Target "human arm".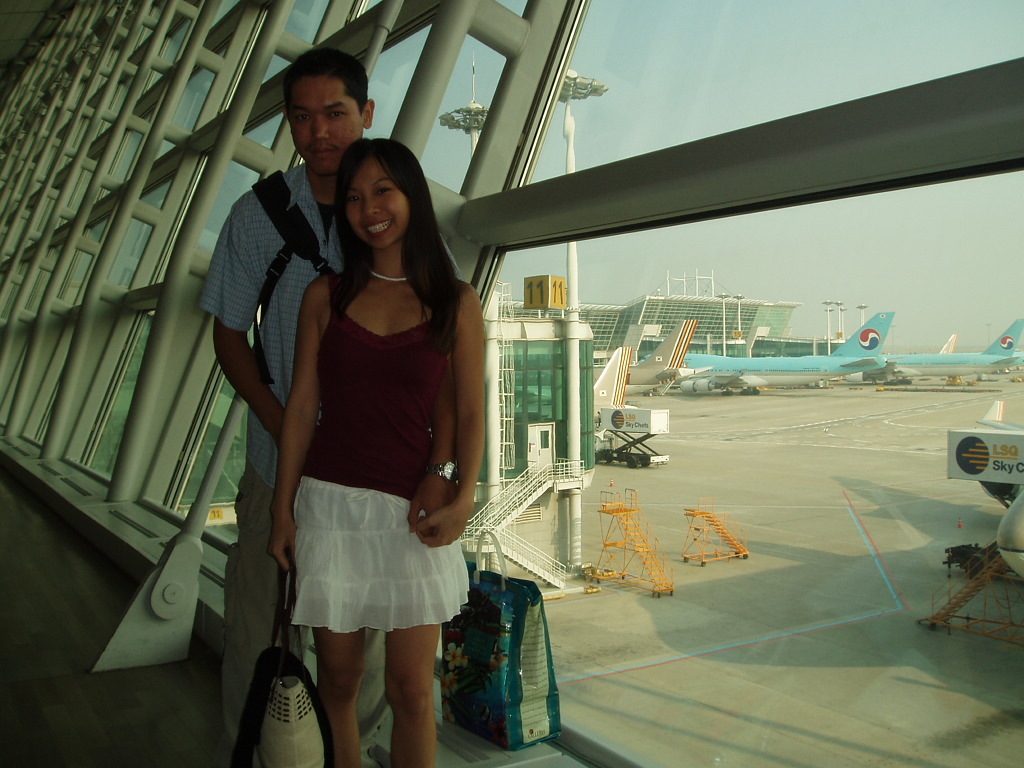
Target region: detection(406, 361, 459, 534).
